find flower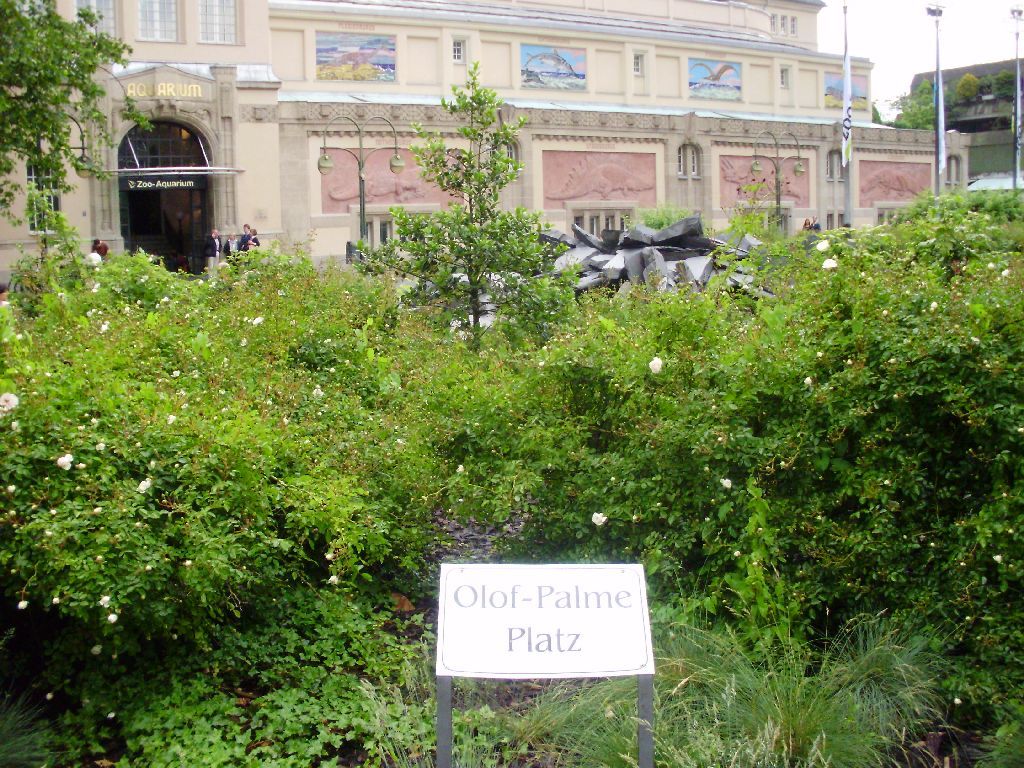
bbox=[720, 473, 730, 490]
